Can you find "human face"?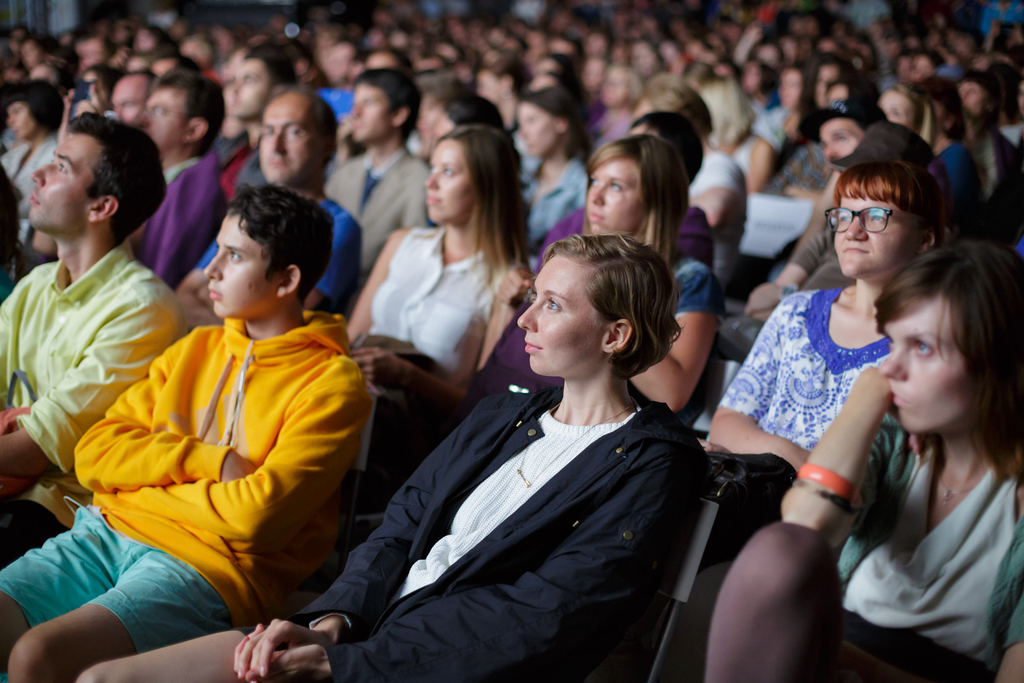
Yes, bounding box: <region>142, 90, 193, 164</region>.
